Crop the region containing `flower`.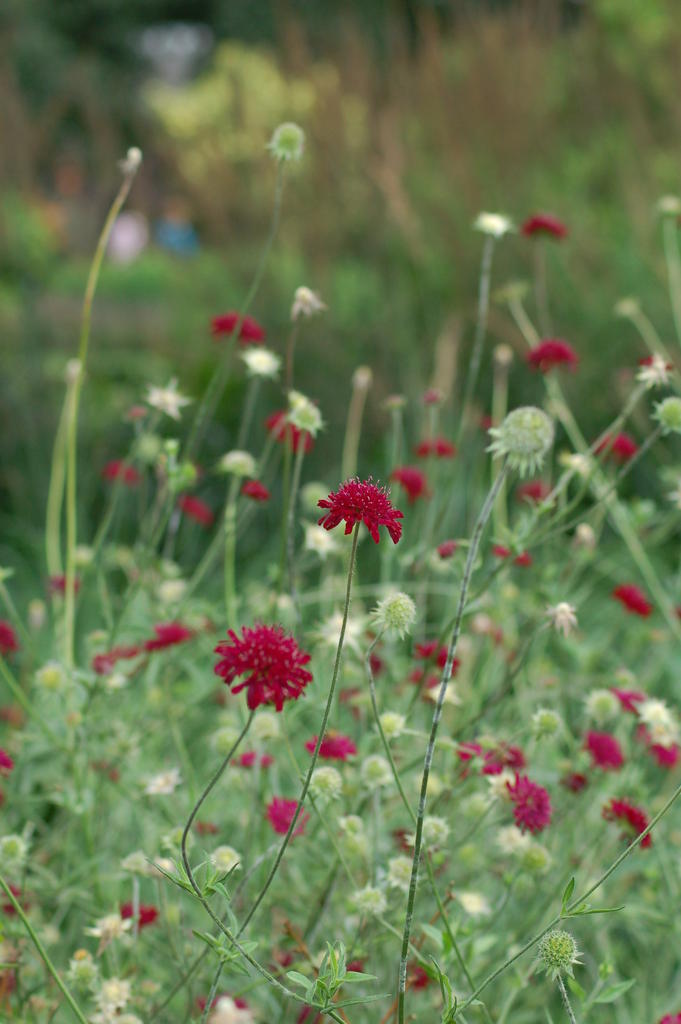
Crop region: {"x1": 290, "y1": 280, "x2": 320, "y2": 310}.
